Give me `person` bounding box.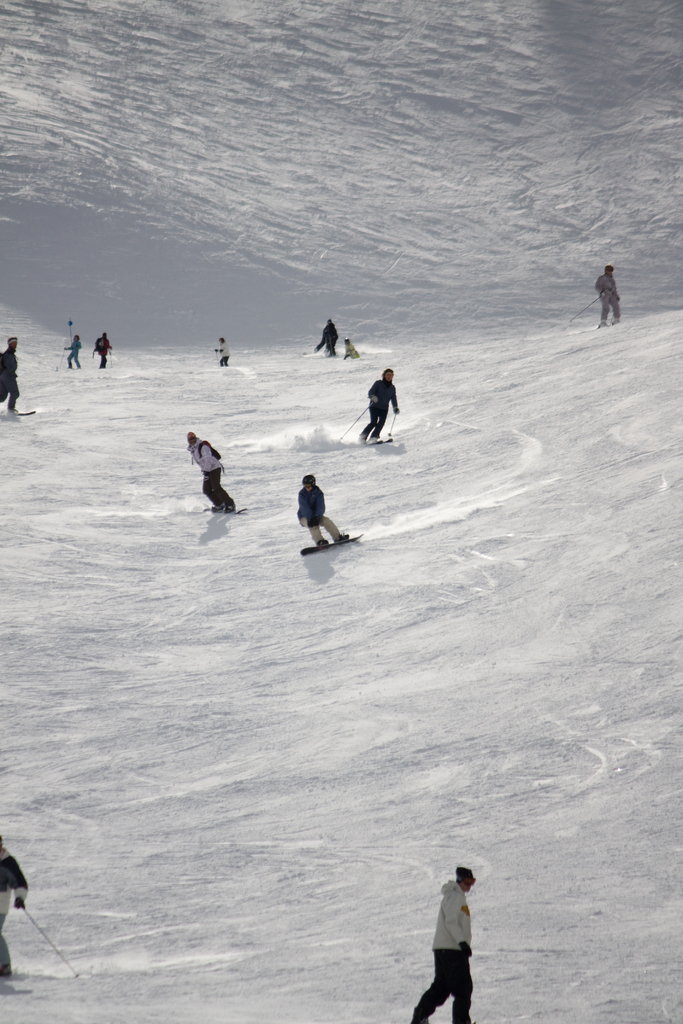
x1=189 y1=443 x2=236 y2=523.
